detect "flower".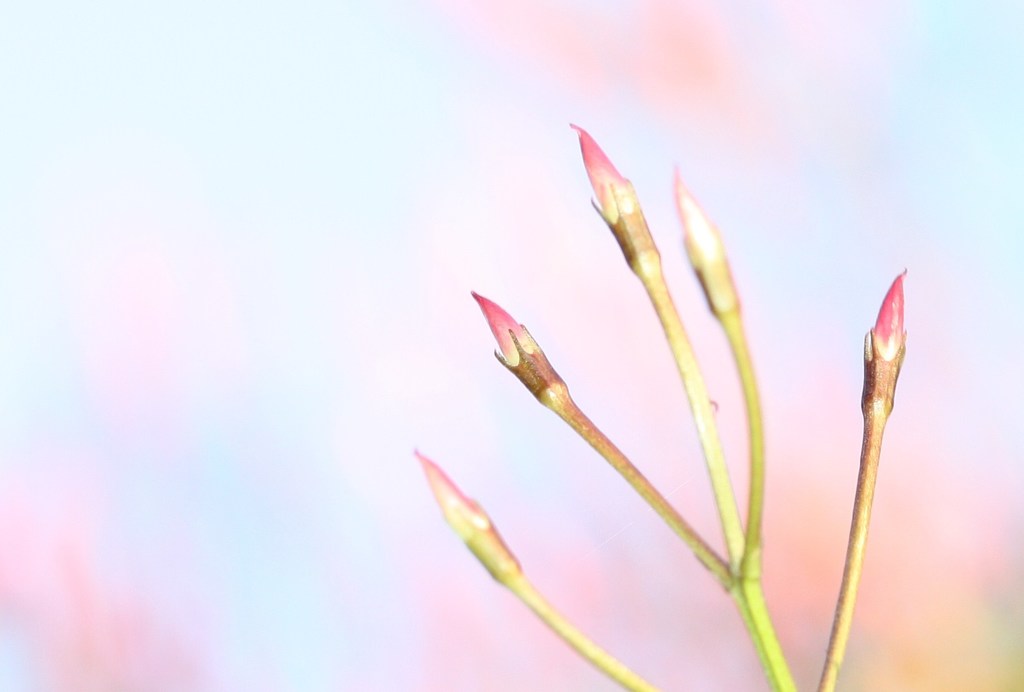
Detected at rect(413, 452, 522, 593).
